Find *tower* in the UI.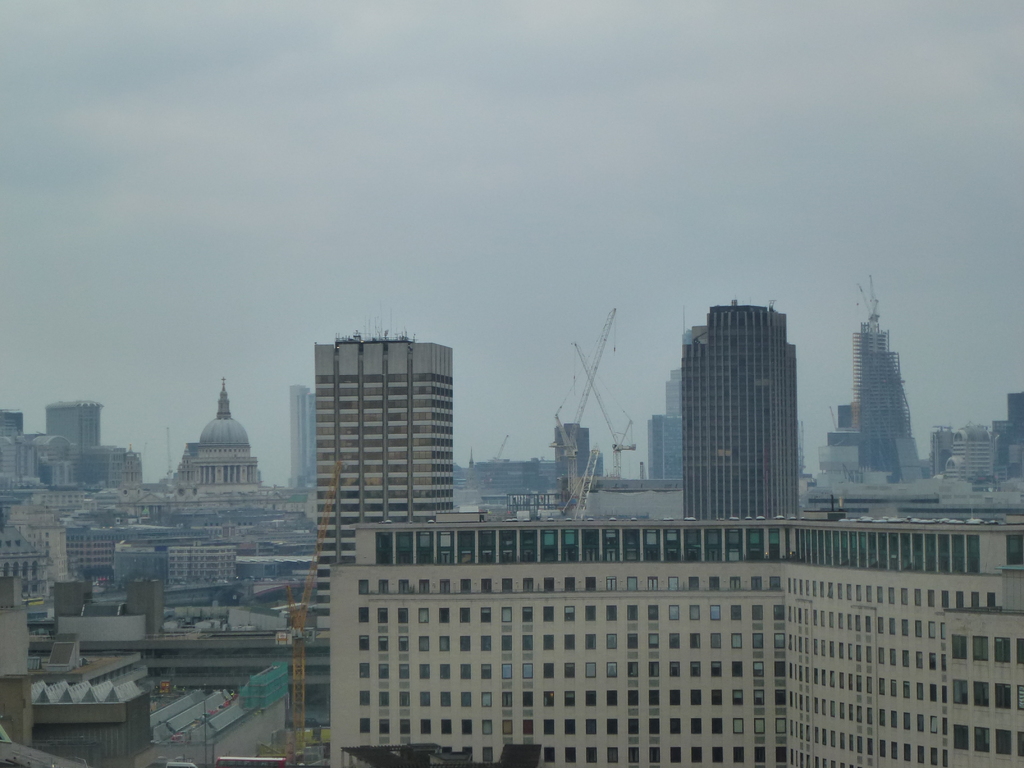
UI element at Rect(286, 318, 480, 562).
